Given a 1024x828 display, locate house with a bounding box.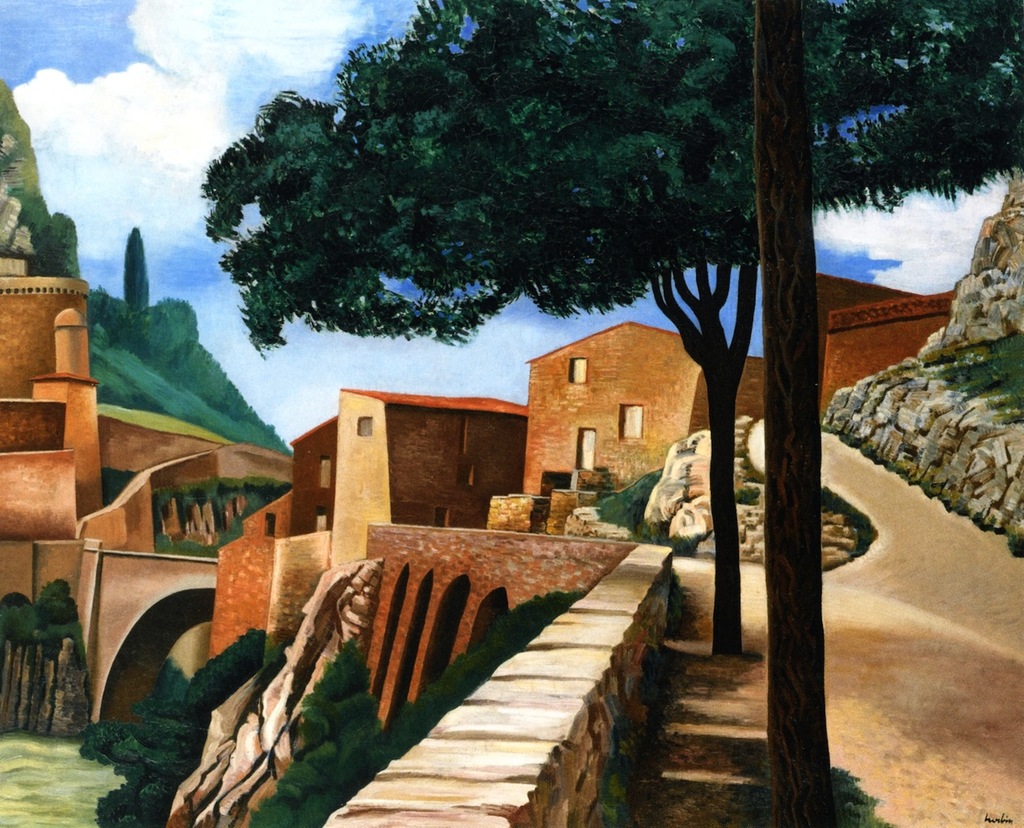
Located: box(4, 251, 969, 746).
